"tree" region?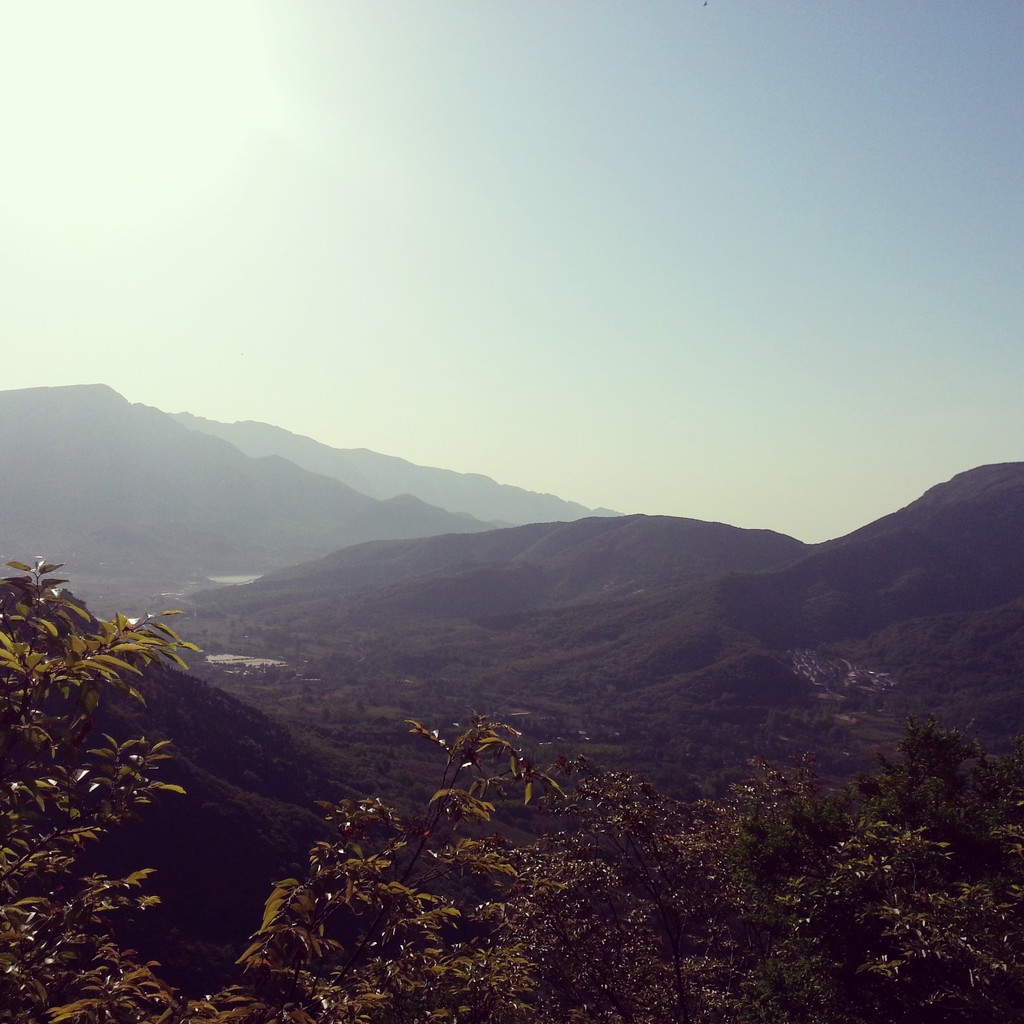
pyautogui.locateOnScreen(589, 736, 1023, 1023)
